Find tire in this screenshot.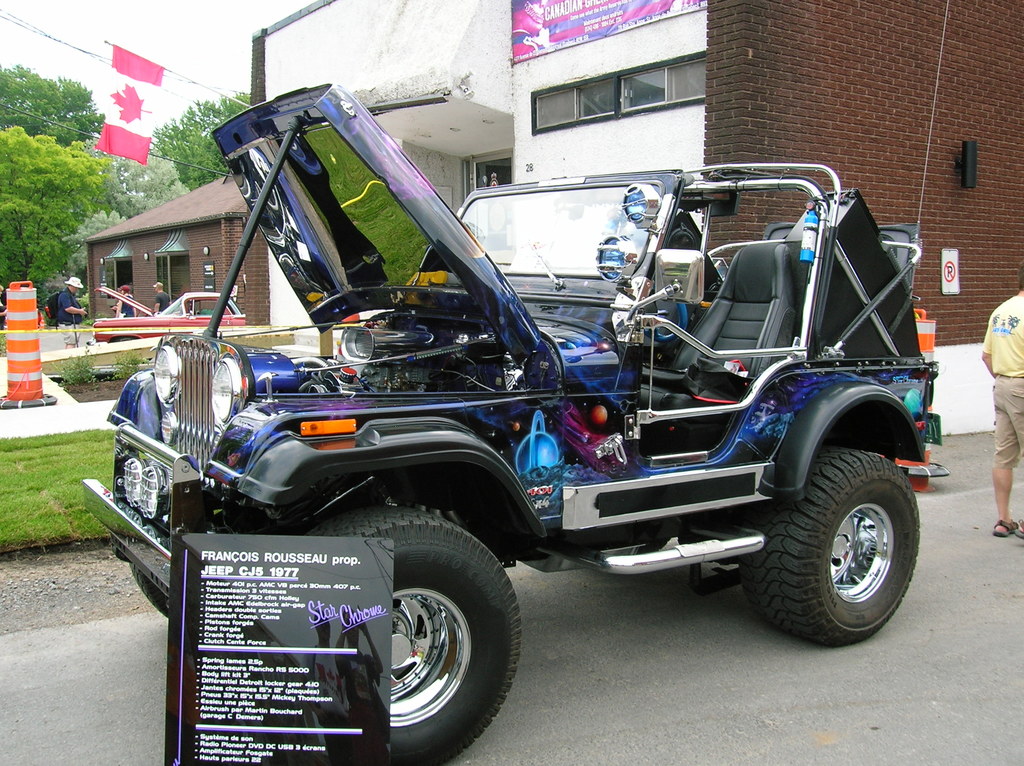
The bounding box for tire is [113, 338, 140, 345].
